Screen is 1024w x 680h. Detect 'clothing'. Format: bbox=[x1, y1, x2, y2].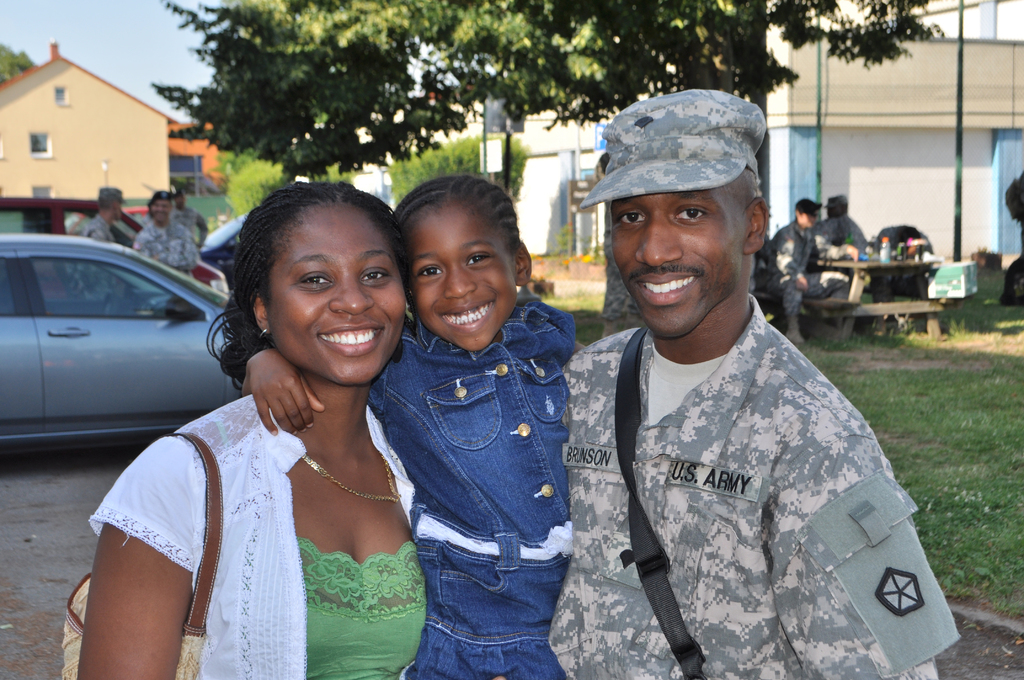
bbox=[73, 216, 133, 332].
